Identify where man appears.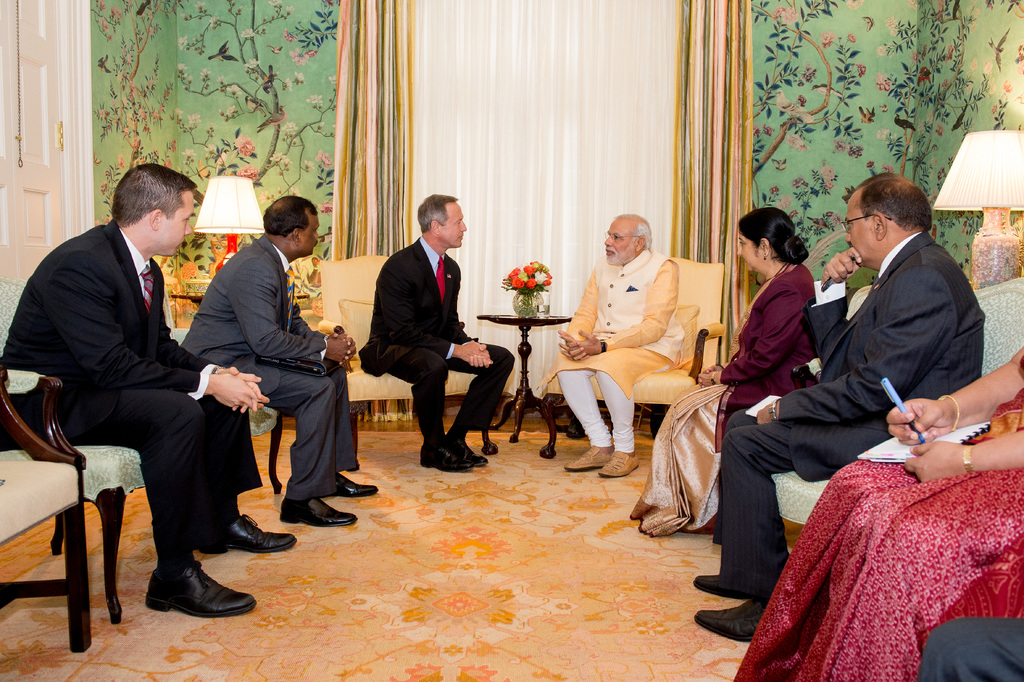
Appears at pyautogui.locateOnScreen(696, 171, 984, 647).
